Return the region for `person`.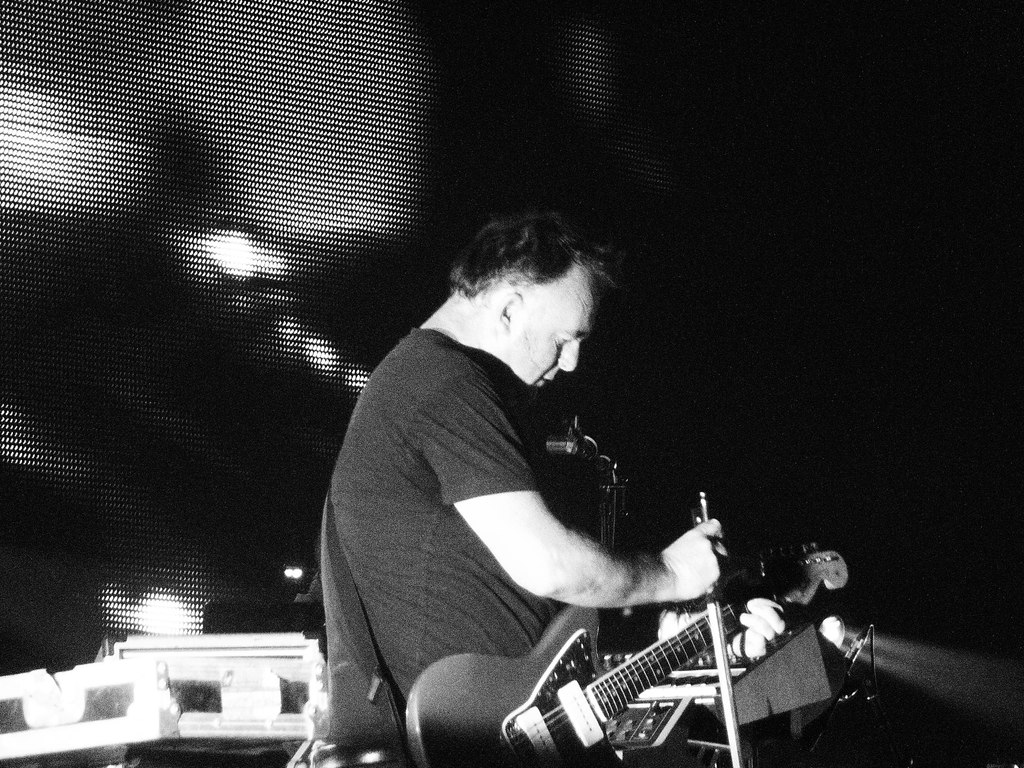
bbox=[325, 230, 722, 726].
